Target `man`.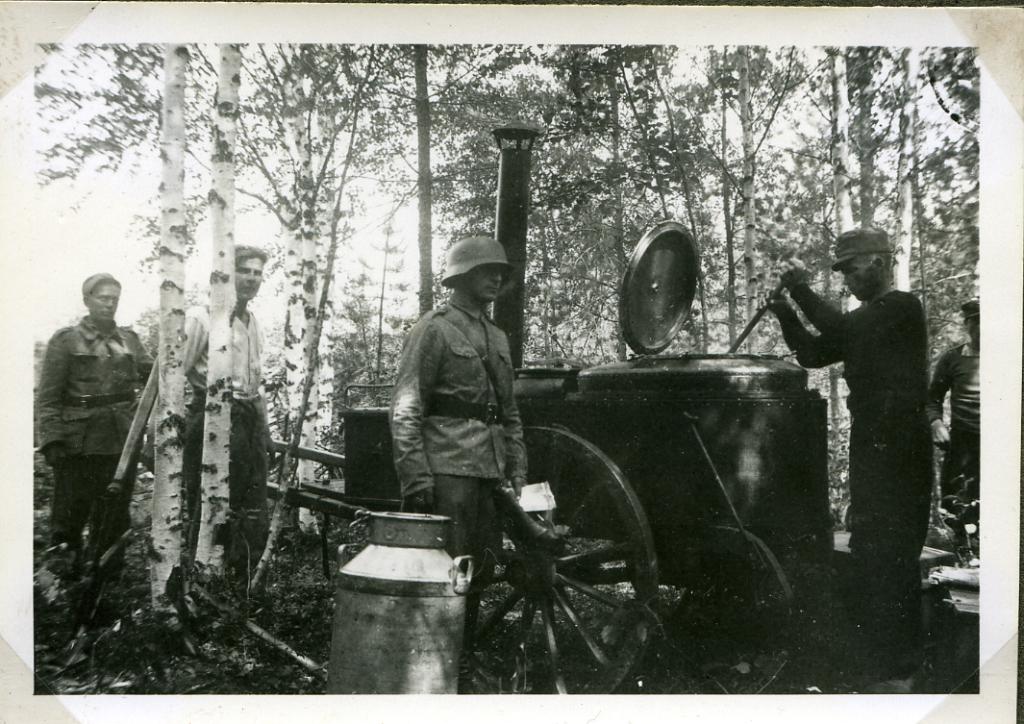
Target region: region(371, 233, 554, 637).
